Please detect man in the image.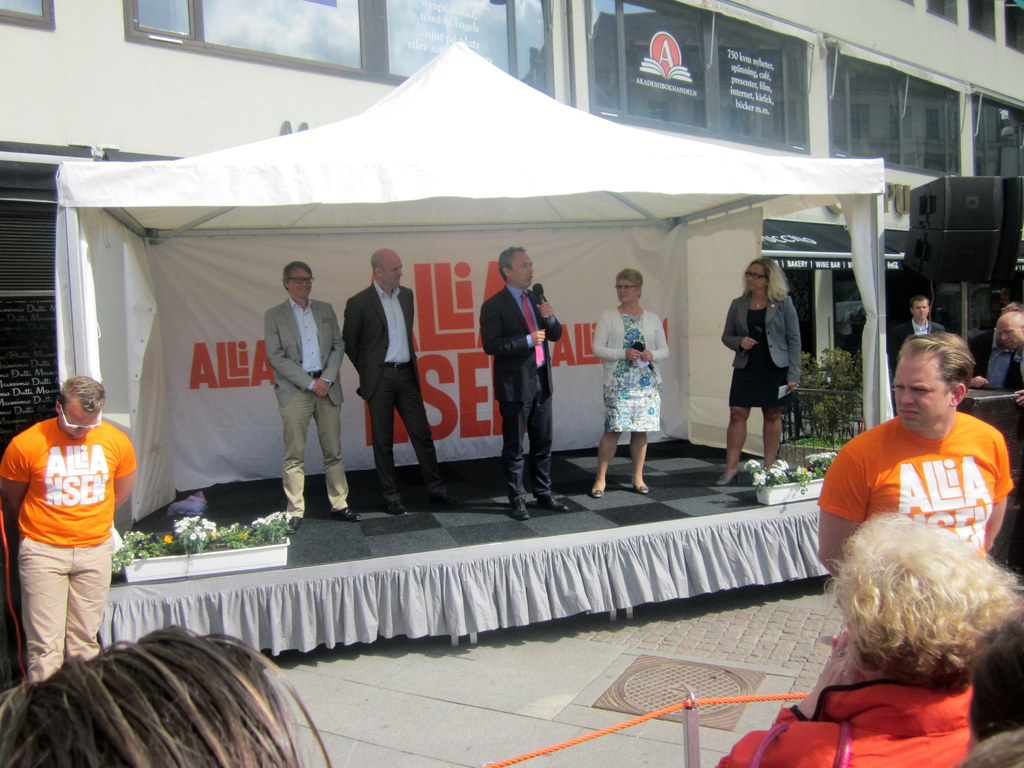
region(10, 358, 128, 716).
